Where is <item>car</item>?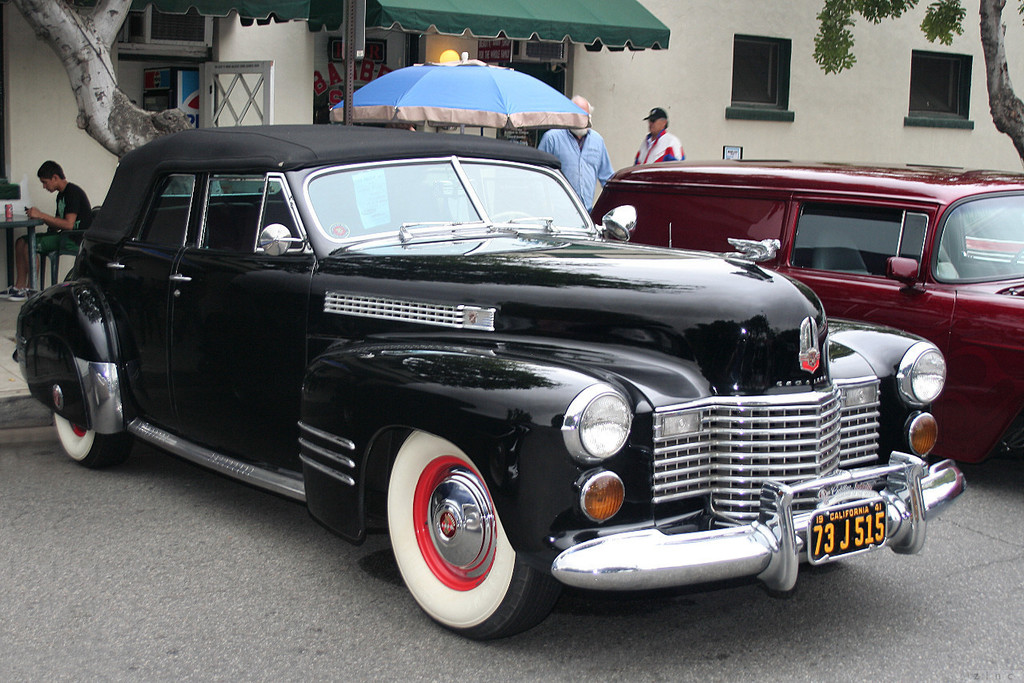
bbox(592, 165, 1023, 477).
